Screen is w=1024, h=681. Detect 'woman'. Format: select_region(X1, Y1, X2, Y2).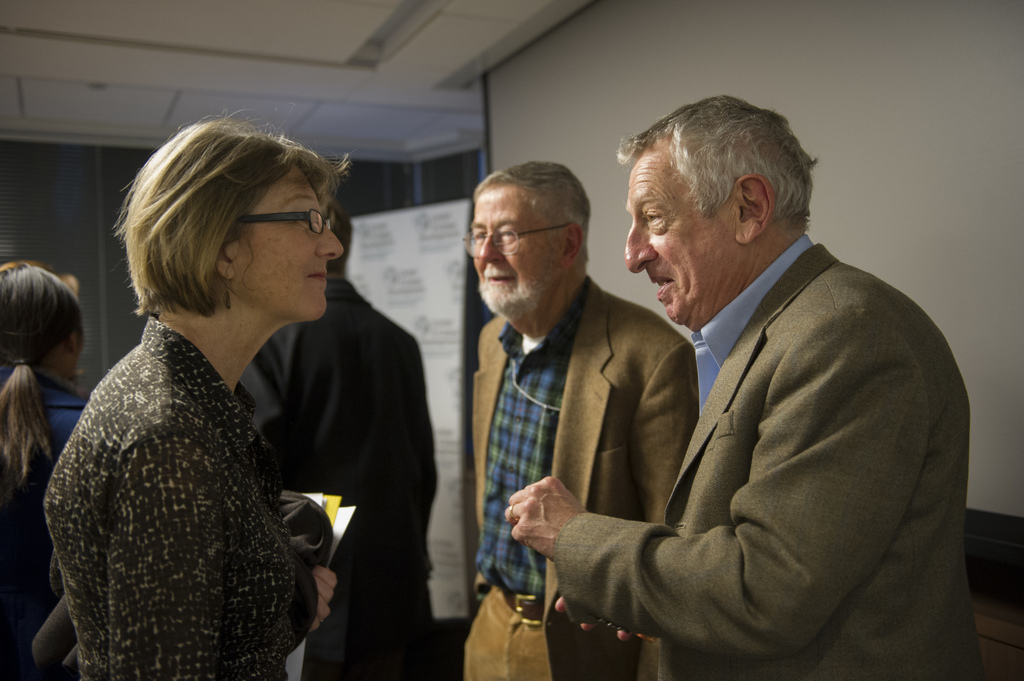
select_region(45, 133, 406, 680).
